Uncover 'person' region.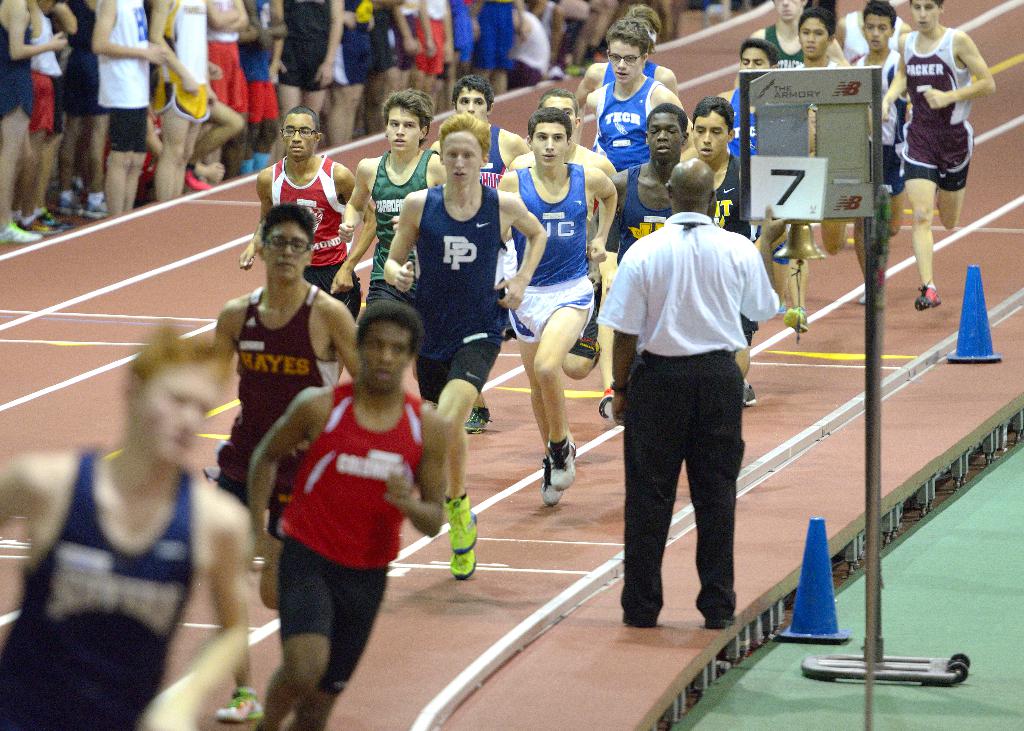
Uncovered: l=508, t=91, r=628, b=385.
